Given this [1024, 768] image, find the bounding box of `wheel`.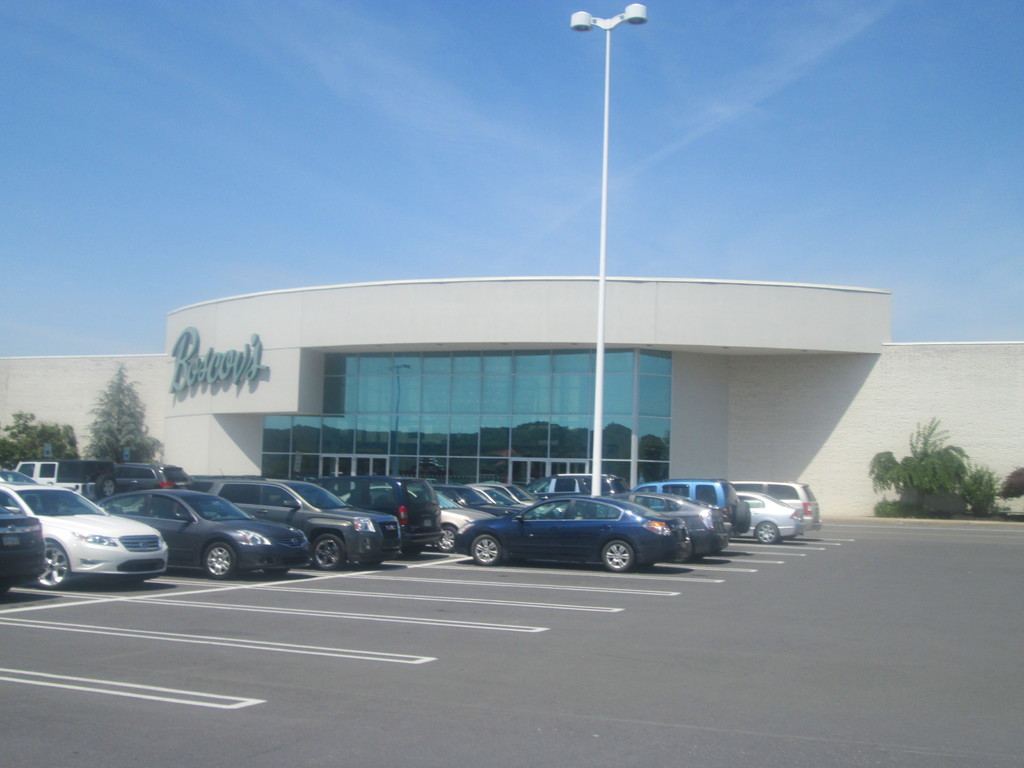
432 525 458 551.
